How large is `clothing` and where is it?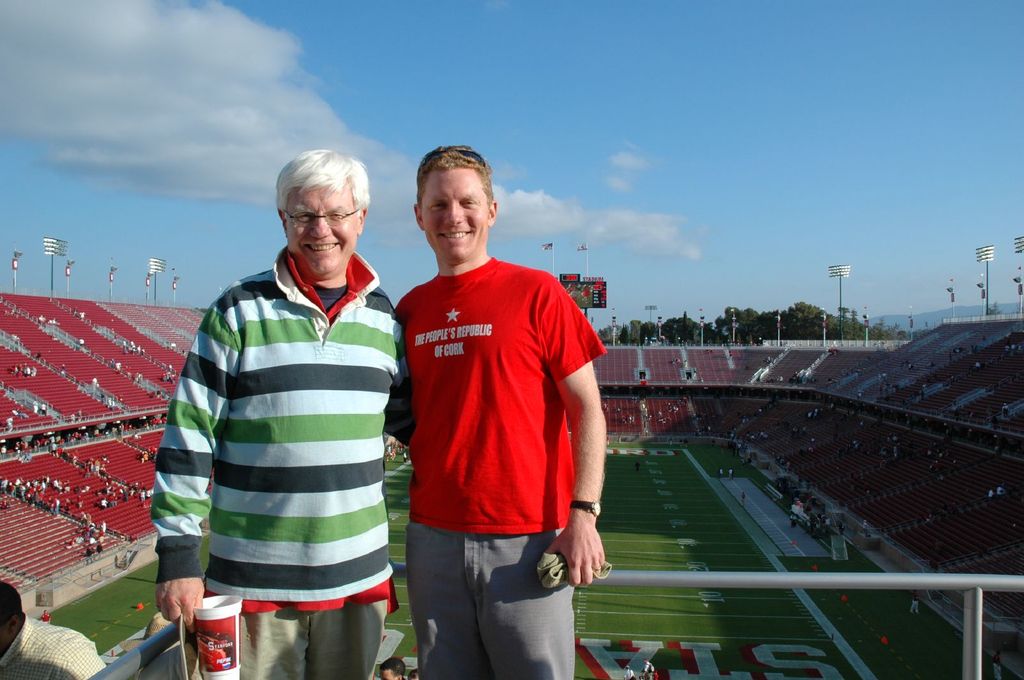
Bounding box: 0 618 107 679.
